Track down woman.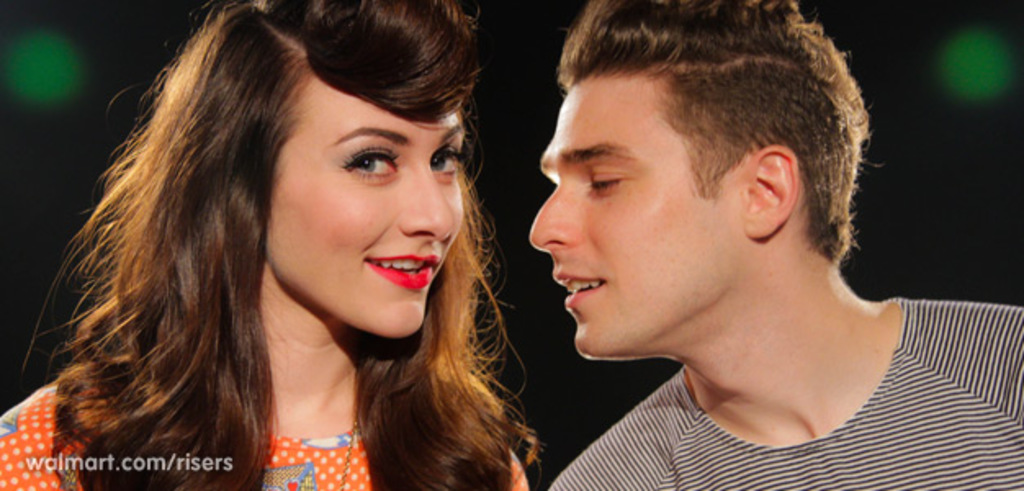
Tracked to (25, 13, 610, 481).
